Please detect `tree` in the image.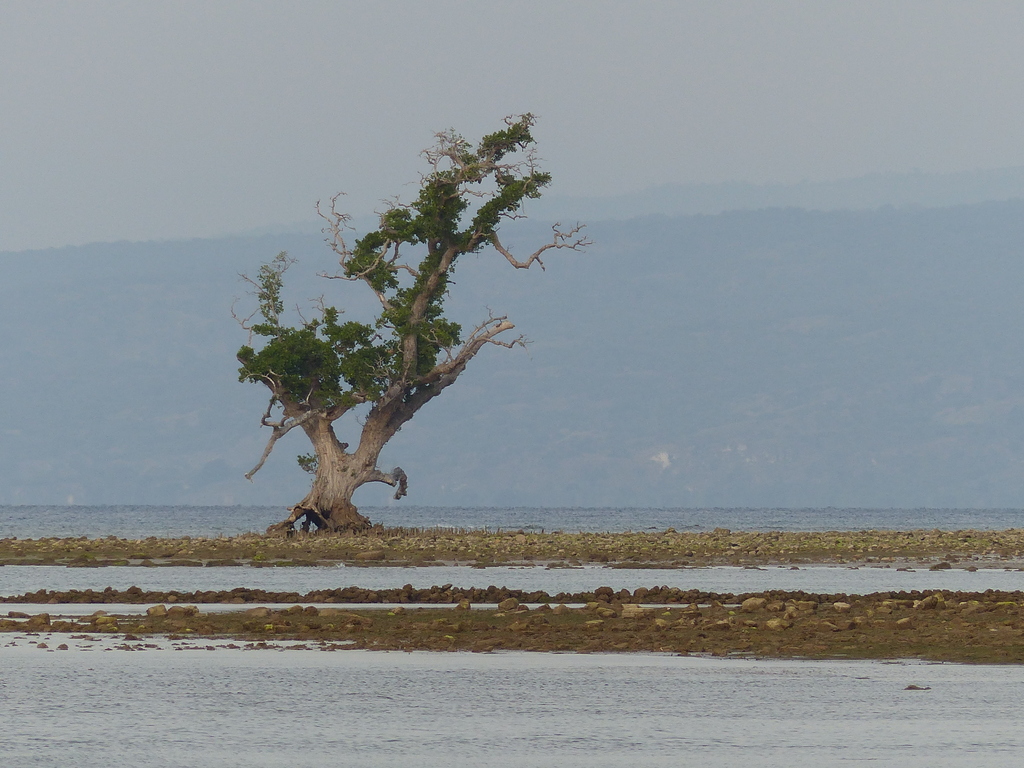
{"x1": 223, "y1": 93, "x2": 570, "y2": 559}.
